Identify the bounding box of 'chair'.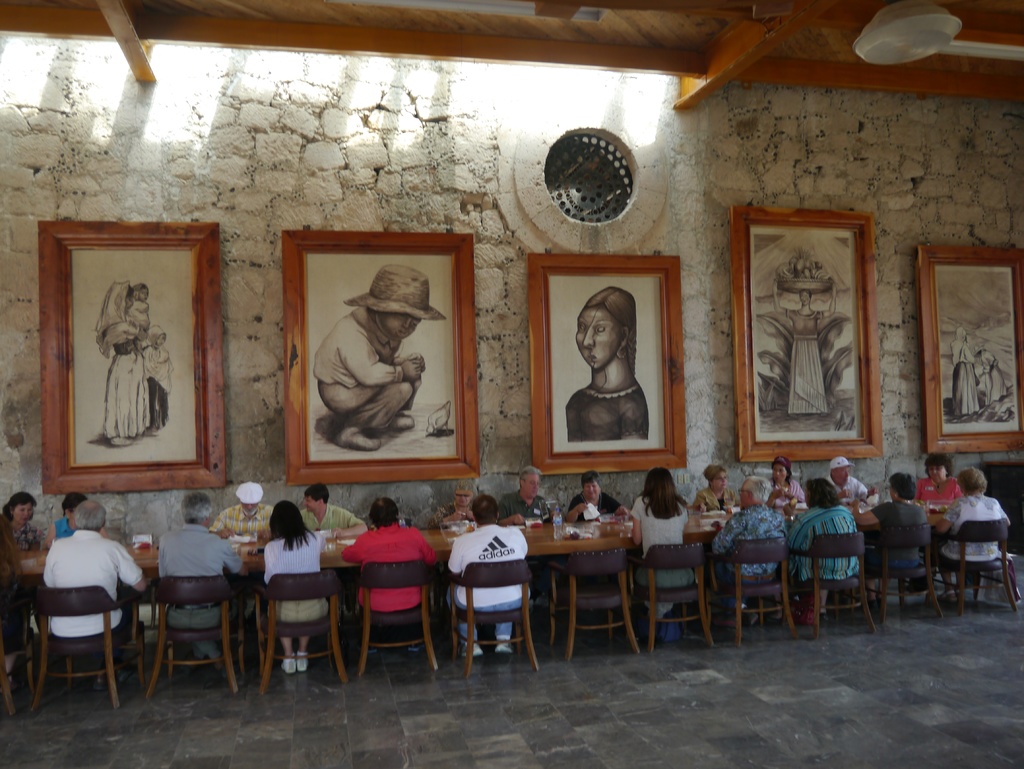
crop(633, 542, 716, 647).
